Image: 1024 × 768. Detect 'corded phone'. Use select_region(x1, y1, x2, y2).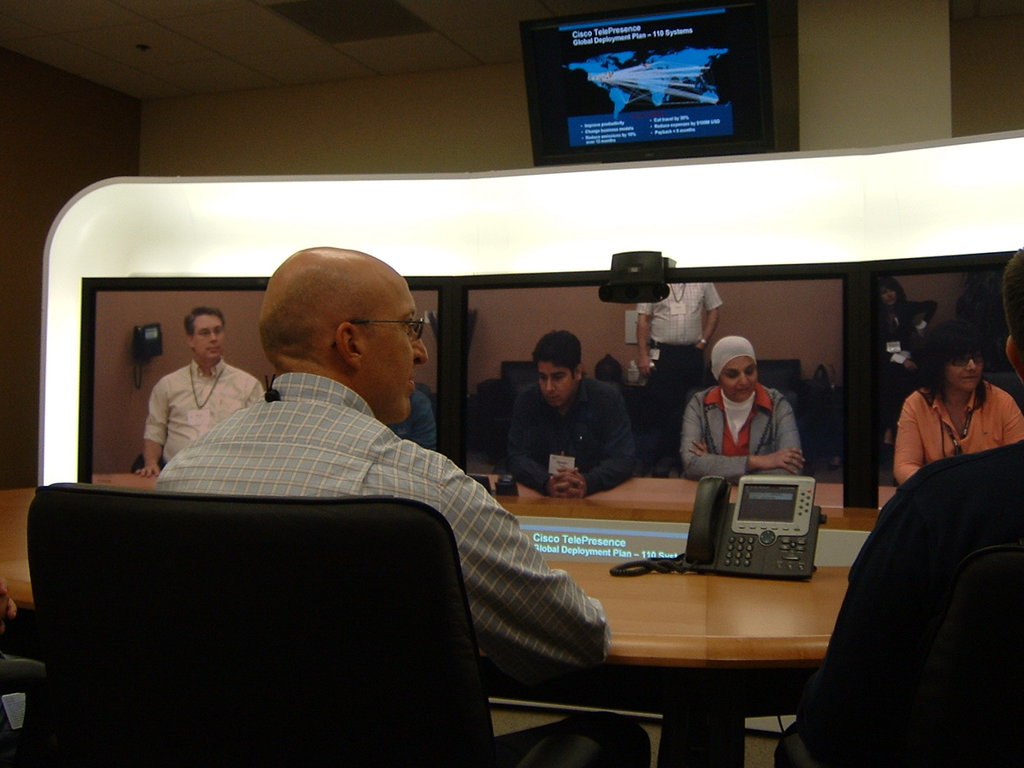
select_region(620, 465, 820, 581).
